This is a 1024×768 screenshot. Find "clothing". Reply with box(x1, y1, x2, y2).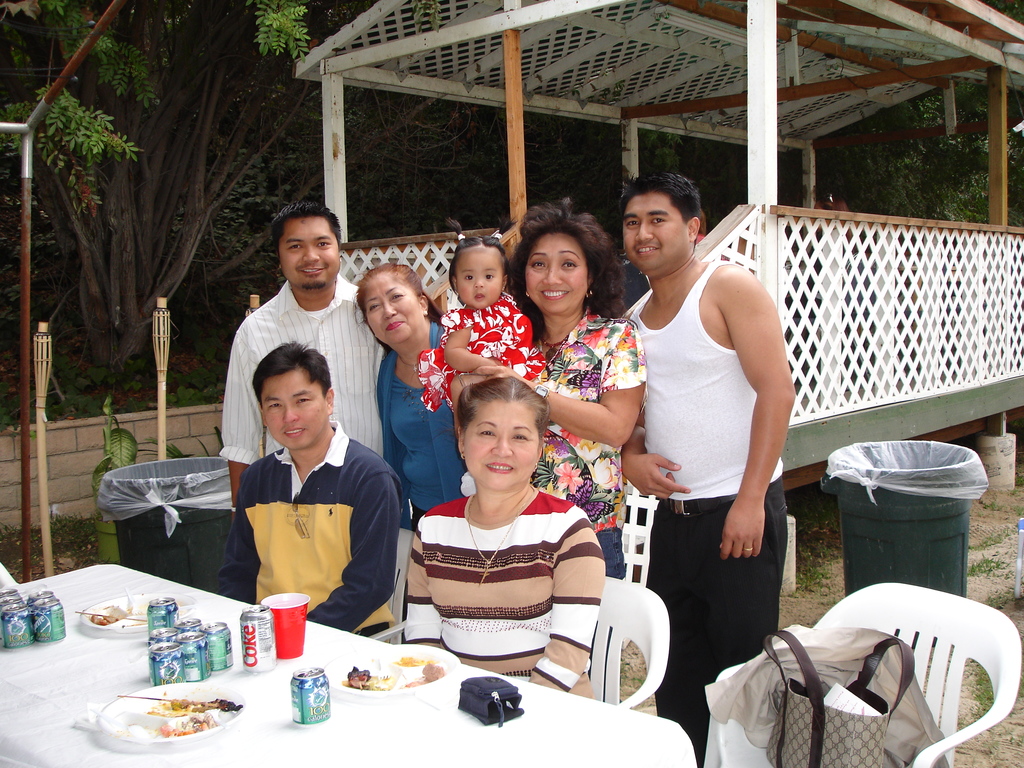
box(374, 315, 463, 529).
